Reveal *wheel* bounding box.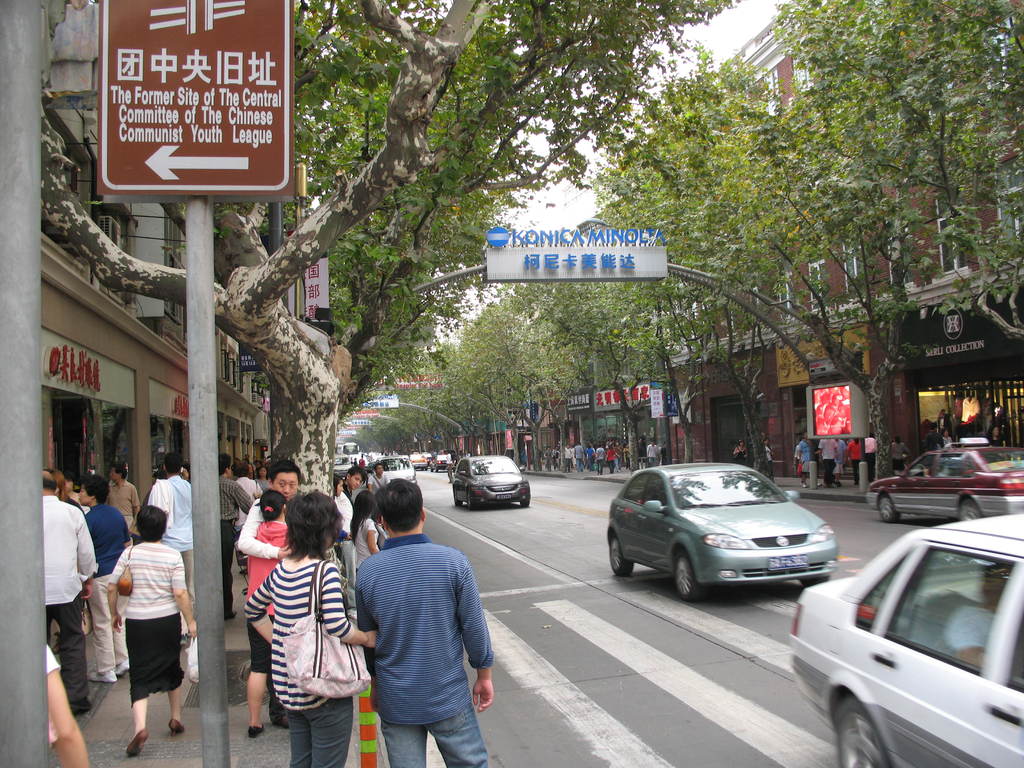
Revealed: (left=796, top=569, right=826, bottom=586).
